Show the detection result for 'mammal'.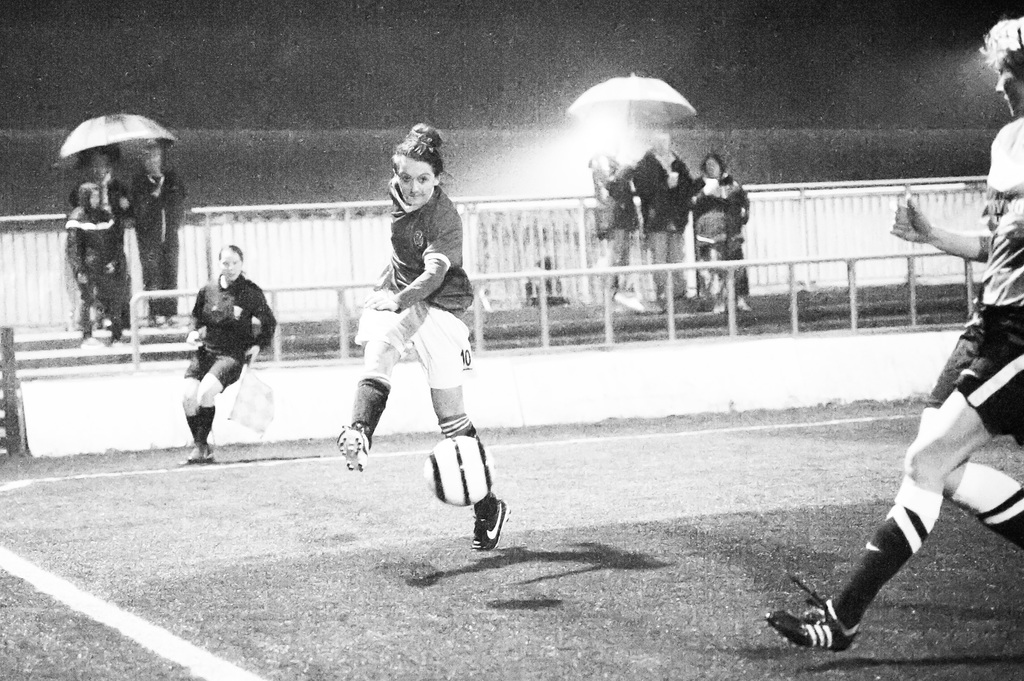
pyautogui.locateOnScreen(68, 152, 131, 328).
